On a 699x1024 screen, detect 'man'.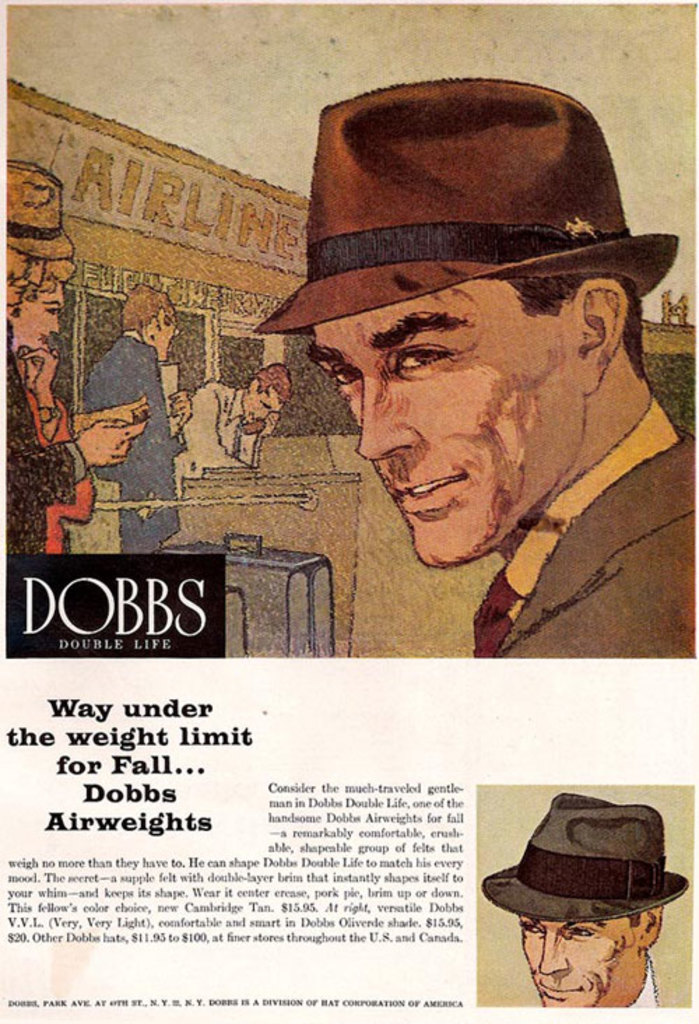
<region>480, 792, 689, 1010</region>.
